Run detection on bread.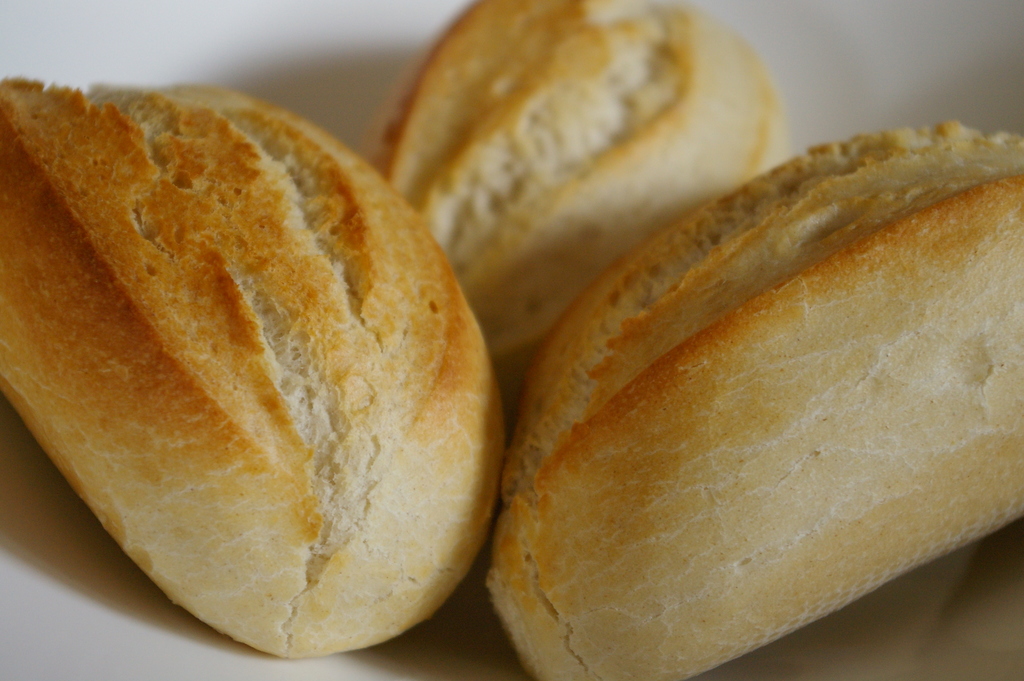
Result: bbox(481, 119, 1023, 680).
